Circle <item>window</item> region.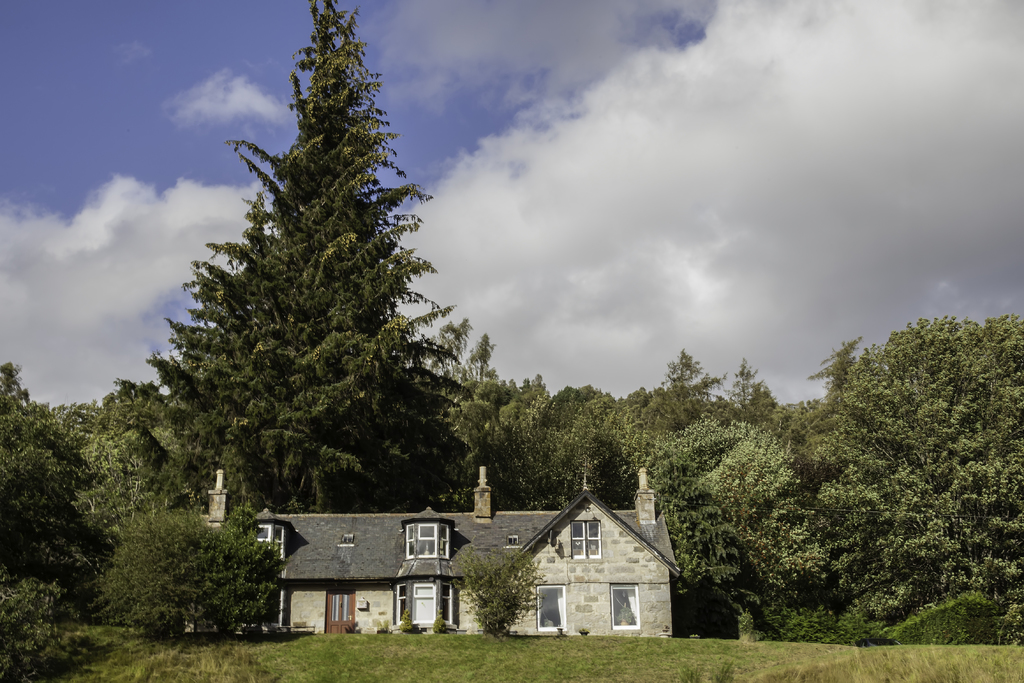
Region: bbox=(396, 583, 407, 627).
